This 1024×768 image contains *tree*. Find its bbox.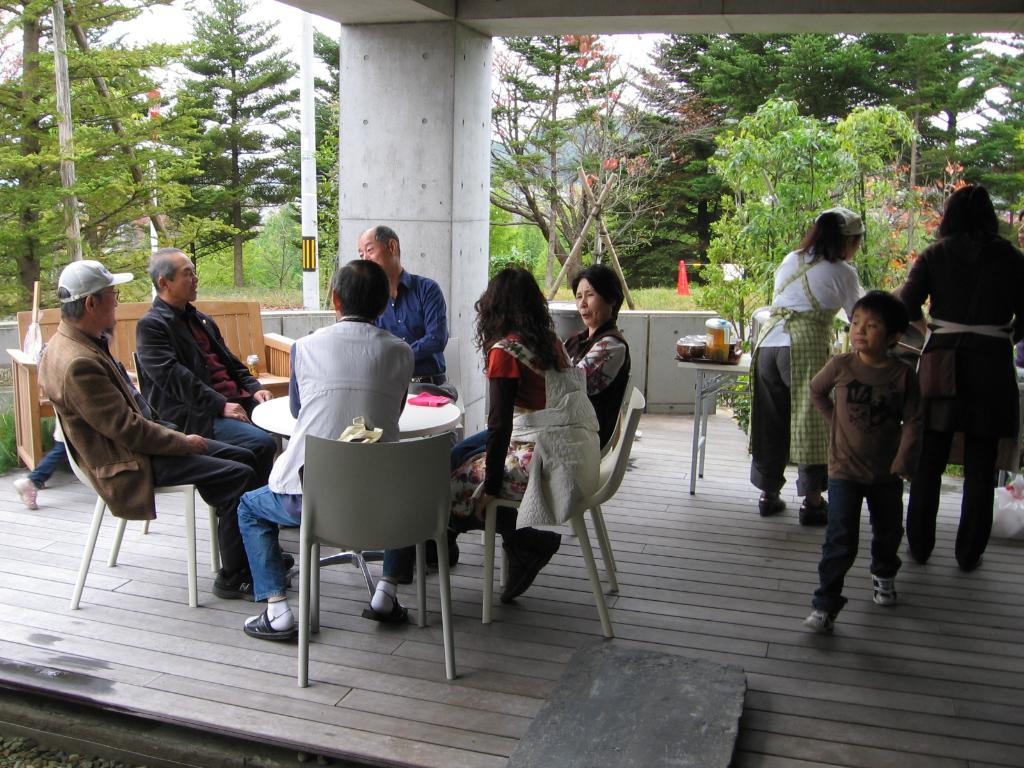
[x1=243, y1=203, x2=316, y2=292].
